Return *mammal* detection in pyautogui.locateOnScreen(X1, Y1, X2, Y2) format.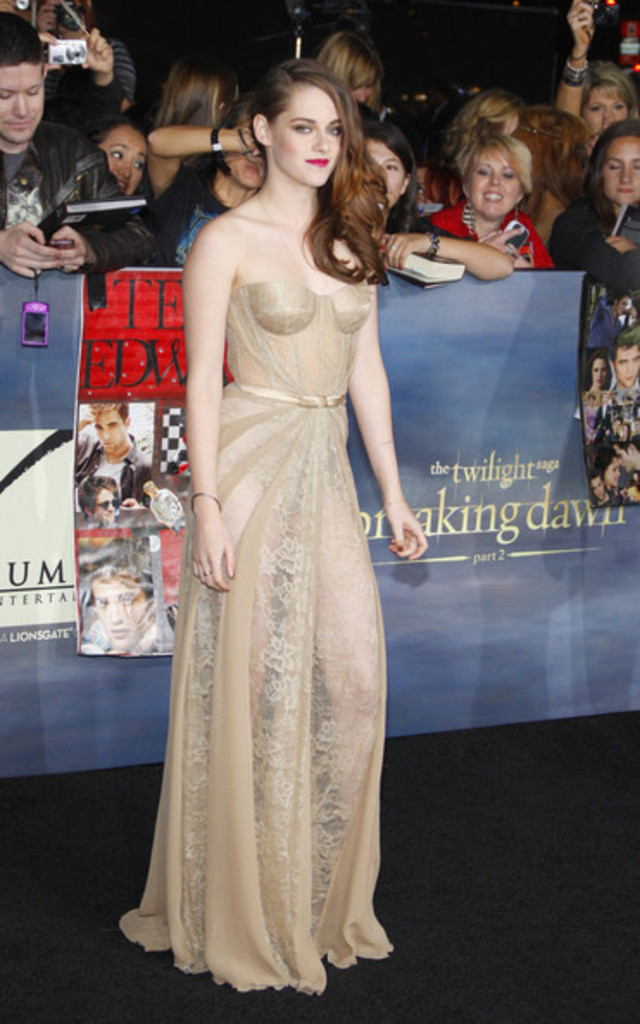
pyautogui.locateOnScreen(592, 290, 630, 343).
